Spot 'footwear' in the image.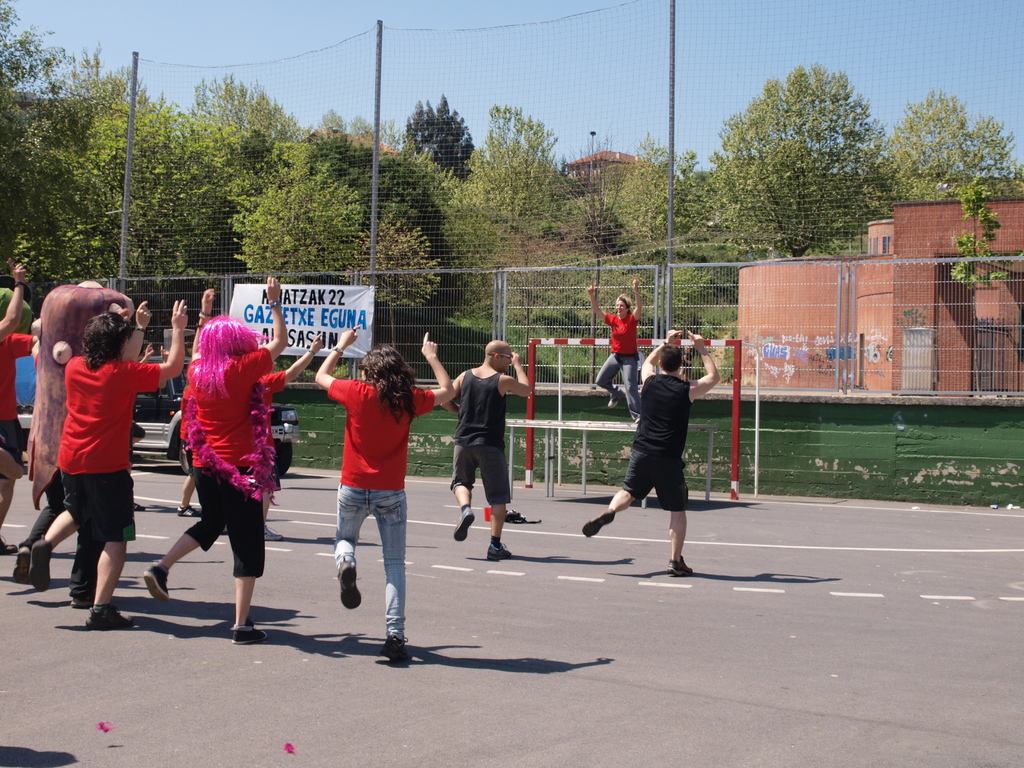
'footwear' found at <box>29,543,44,593</box>.
